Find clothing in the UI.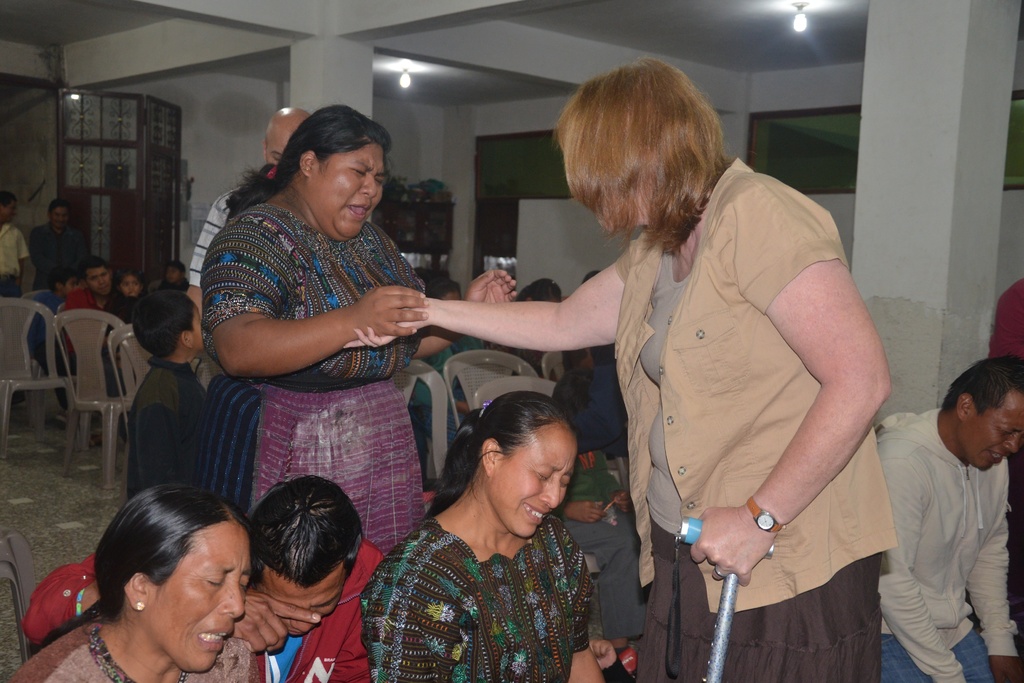
UI element at (x1=0, y1=604, x2=253, y2=682).
